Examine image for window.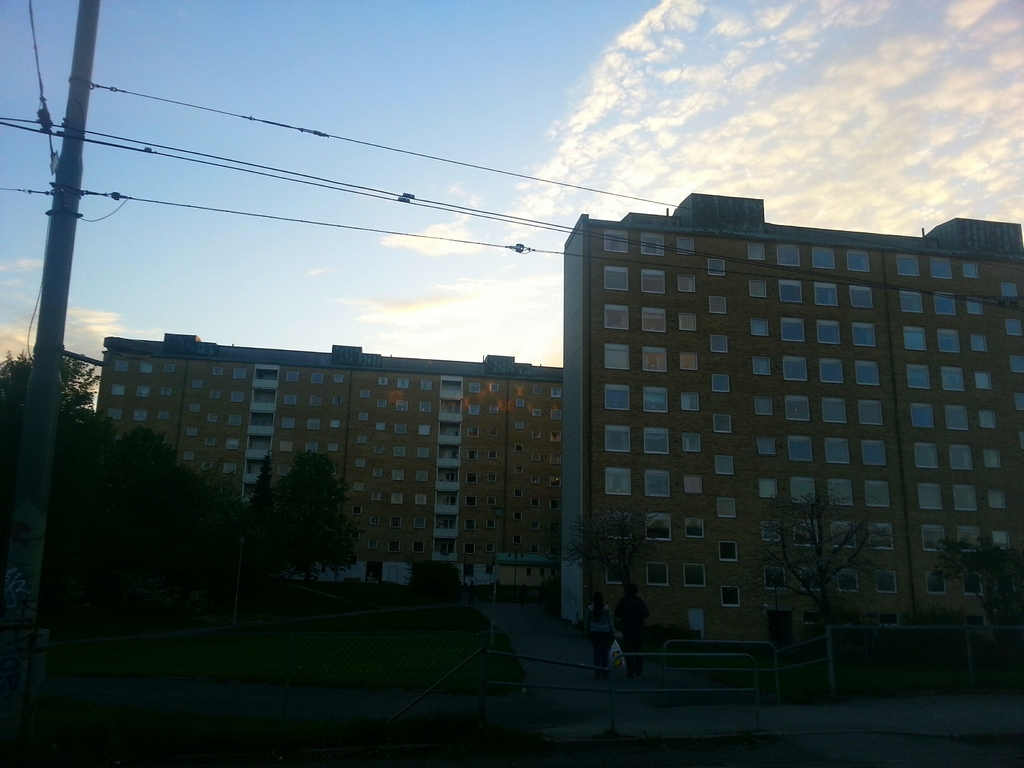
Examination result: <region>680, 351, 698, 371</region>.
